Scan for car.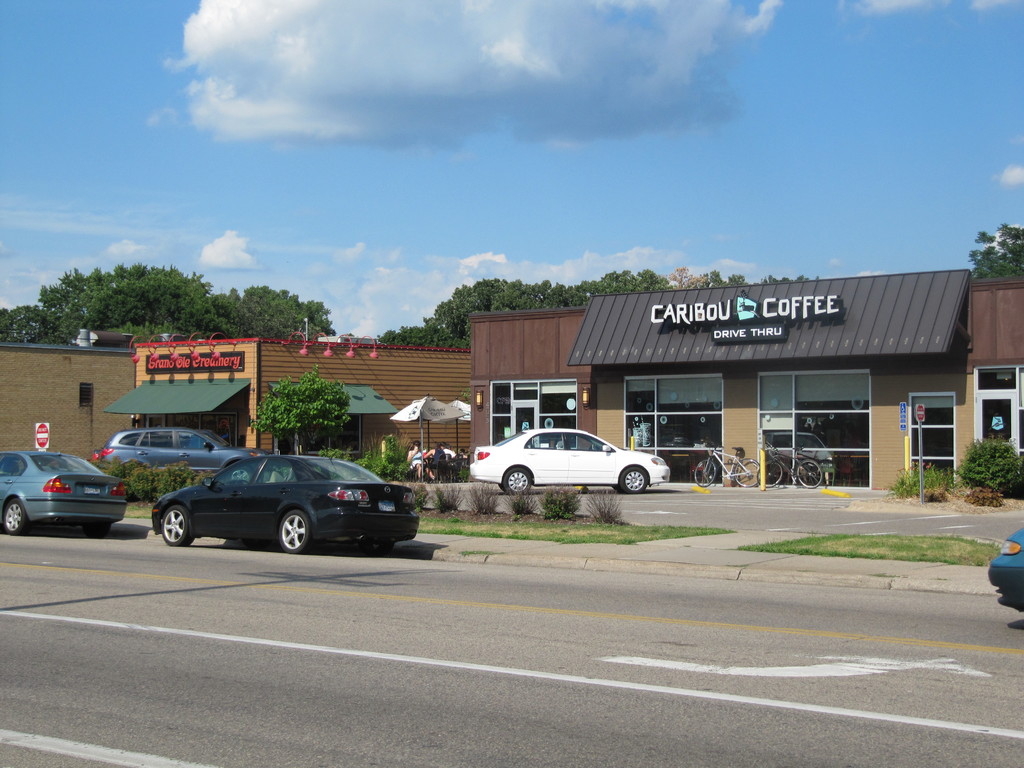
Scan result: x1=97, y1=429, x2=280, y2=482.
